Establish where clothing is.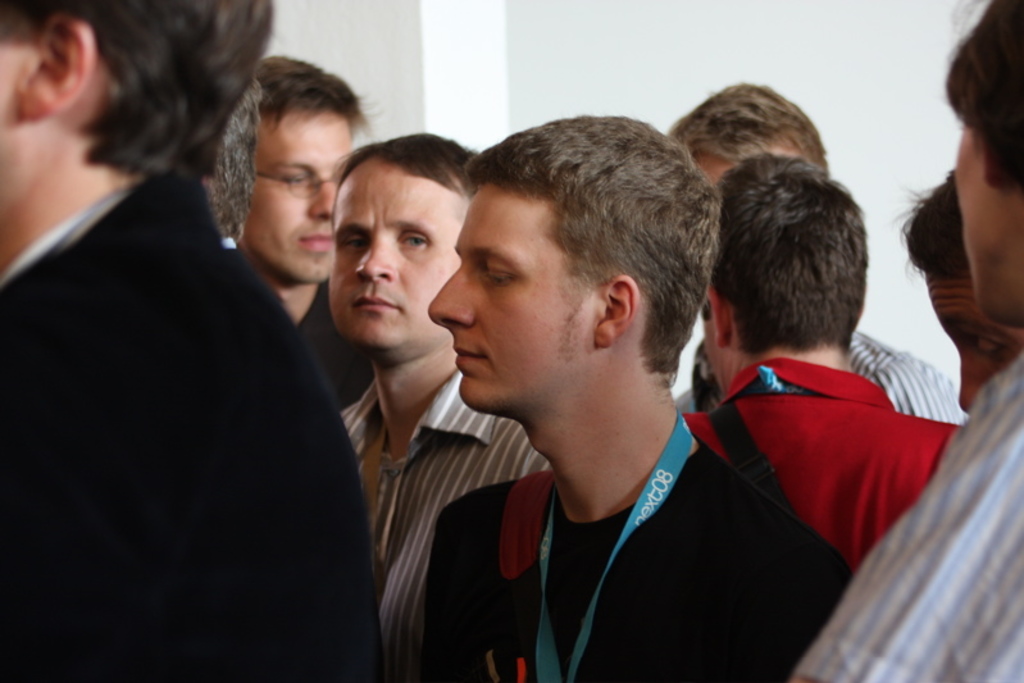
Established at rect(672, 332, 975, 418).
